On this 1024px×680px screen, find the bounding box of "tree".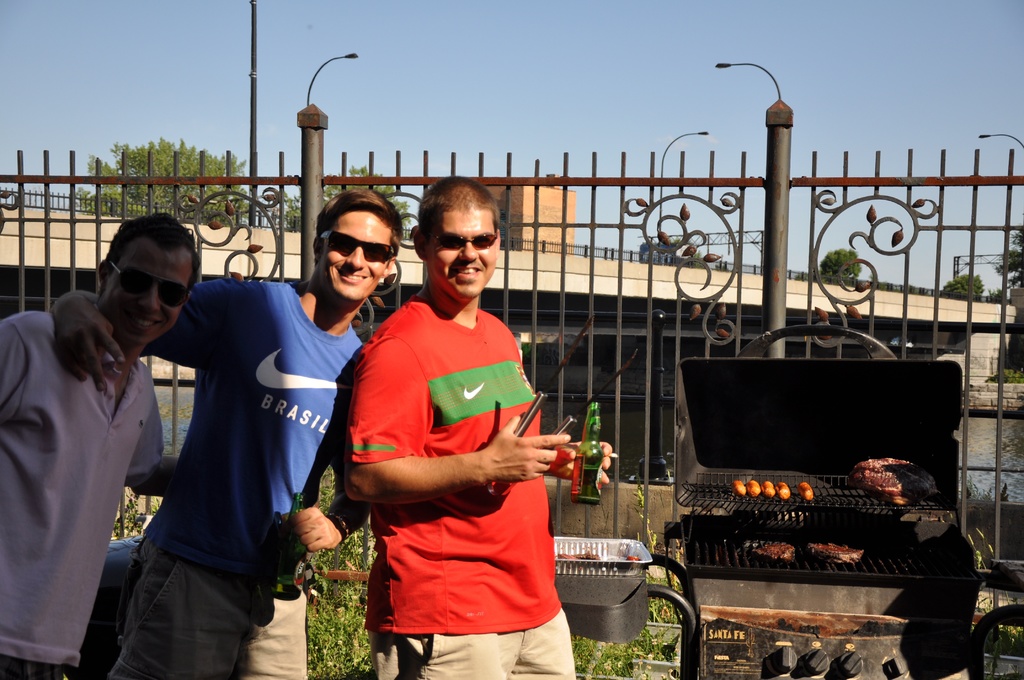
Bounding box: BBox(280, 165, 413, 229).
